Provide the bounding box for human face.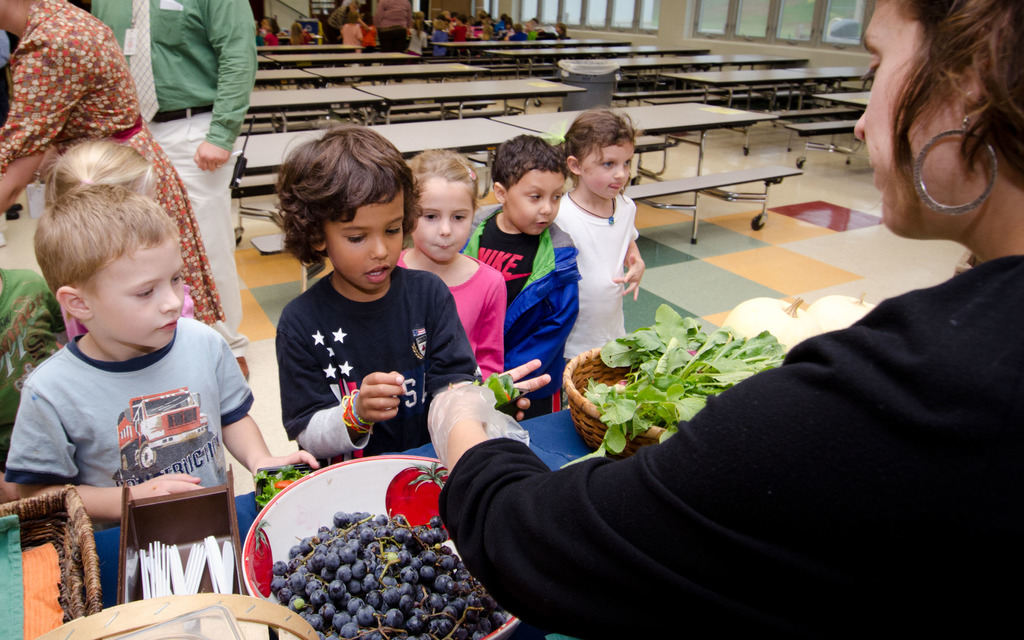
<box>86,233,188,350</box>.
